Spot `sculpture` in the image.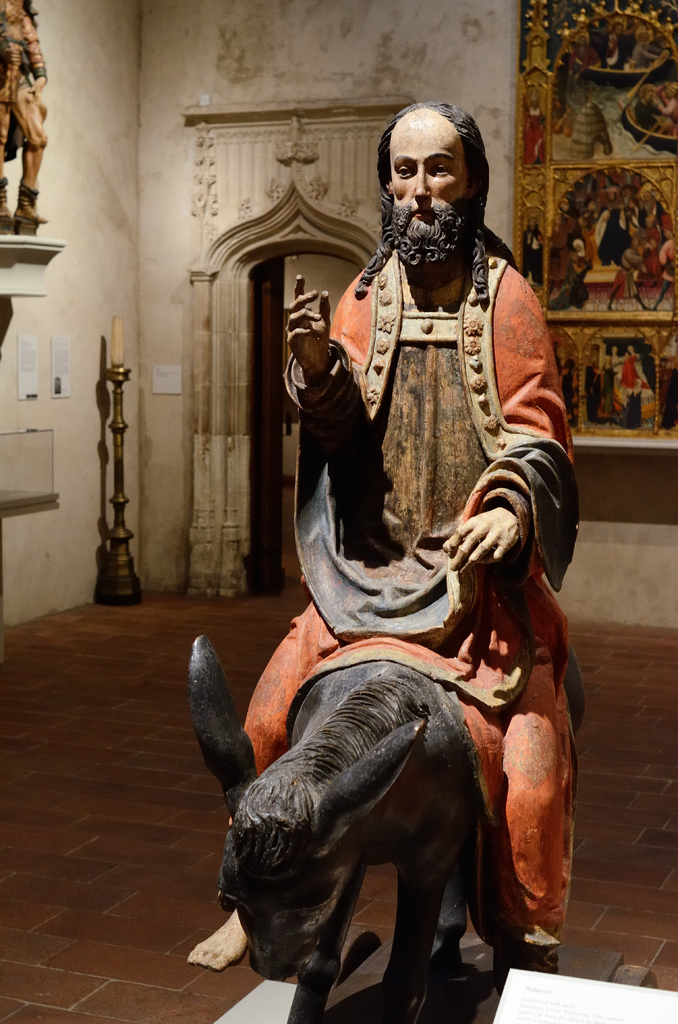
`sculpture` found at <region>177, 634, 485, 1023</region>.
